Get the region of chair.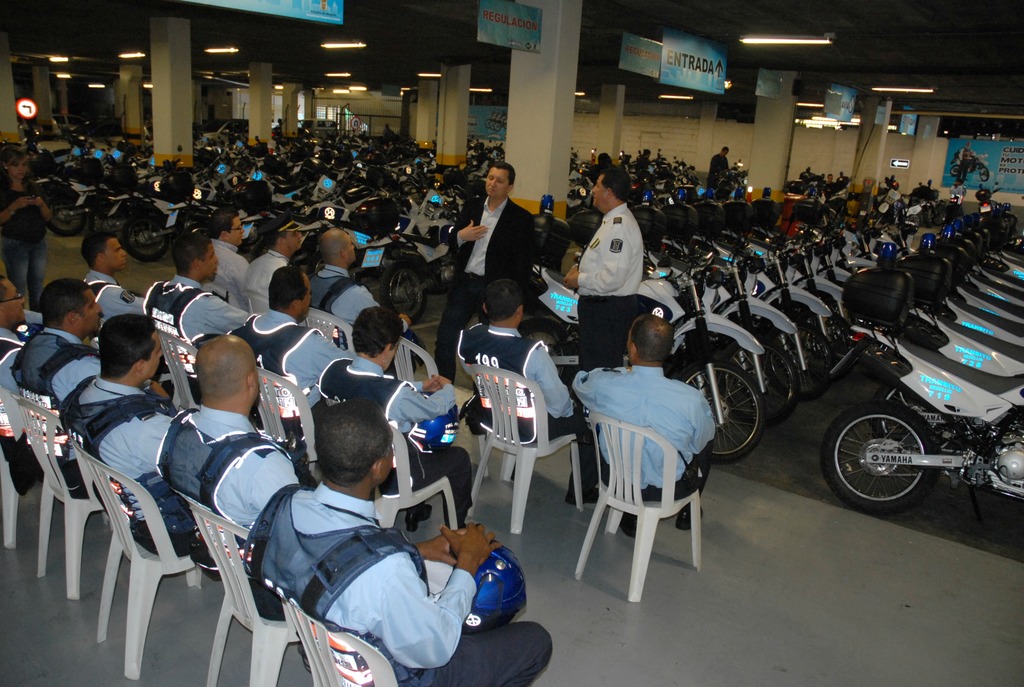
region(239, 288, 276, 318).
